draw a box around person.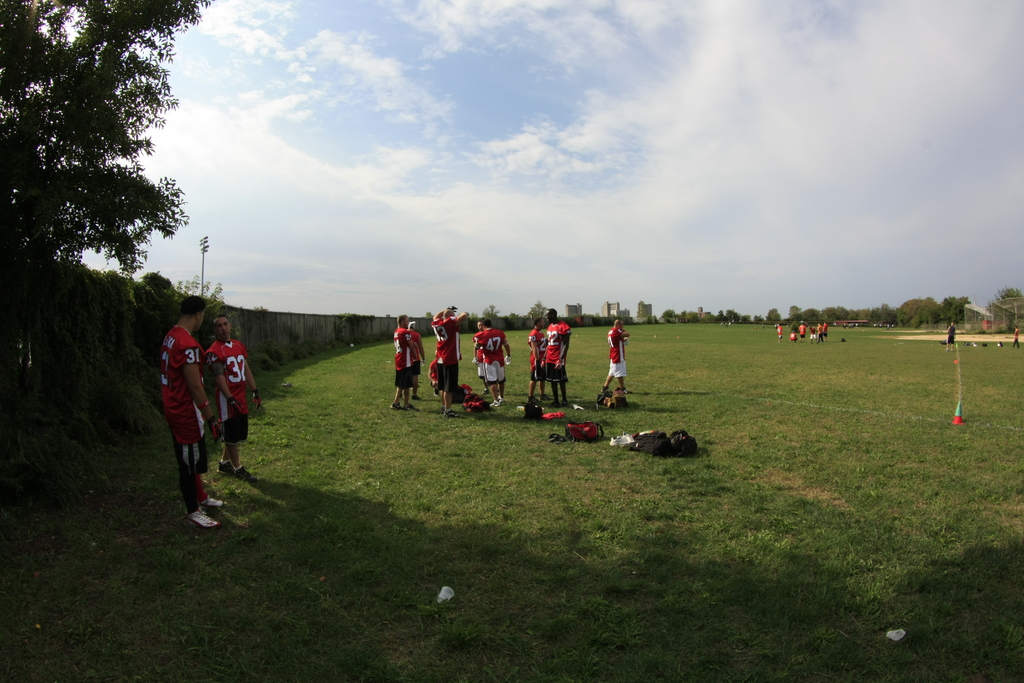
<box>200,302,268,478</box>.
